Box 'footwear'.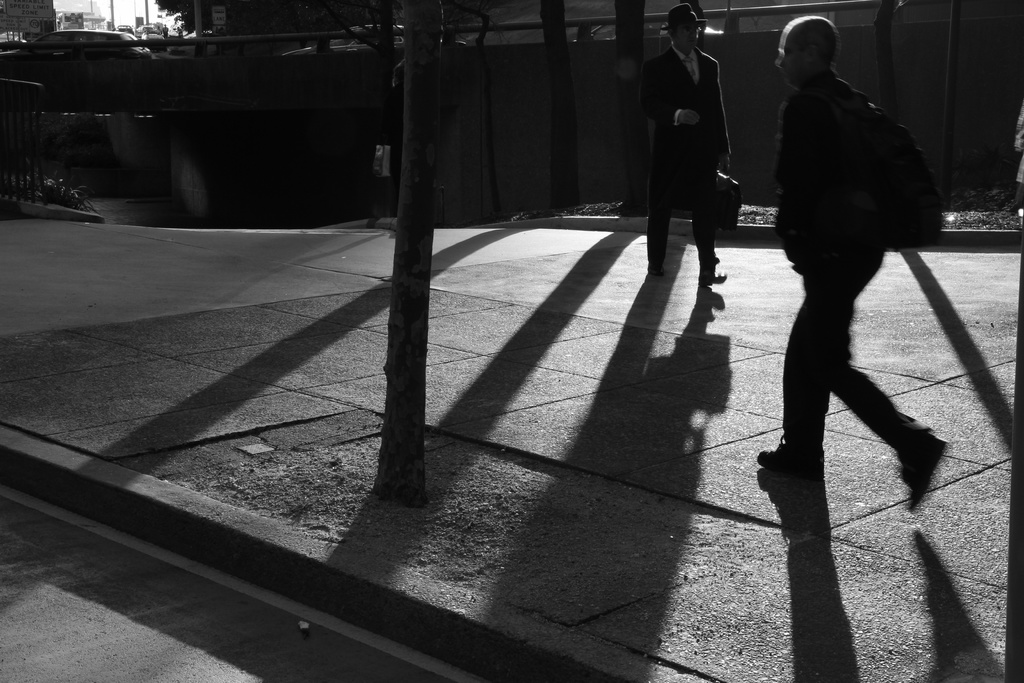
<region>701, 259, 726, 283</region>.
